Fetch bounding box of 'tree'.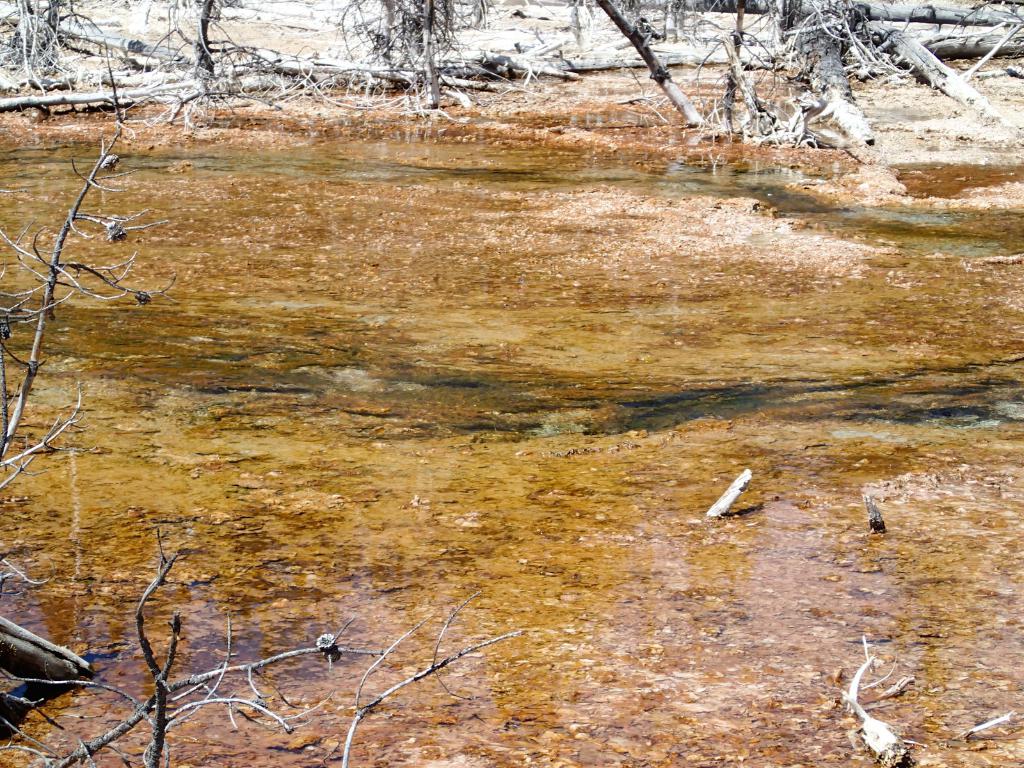
Bbox: [left=348, top=0, right=501, bottom=110].
